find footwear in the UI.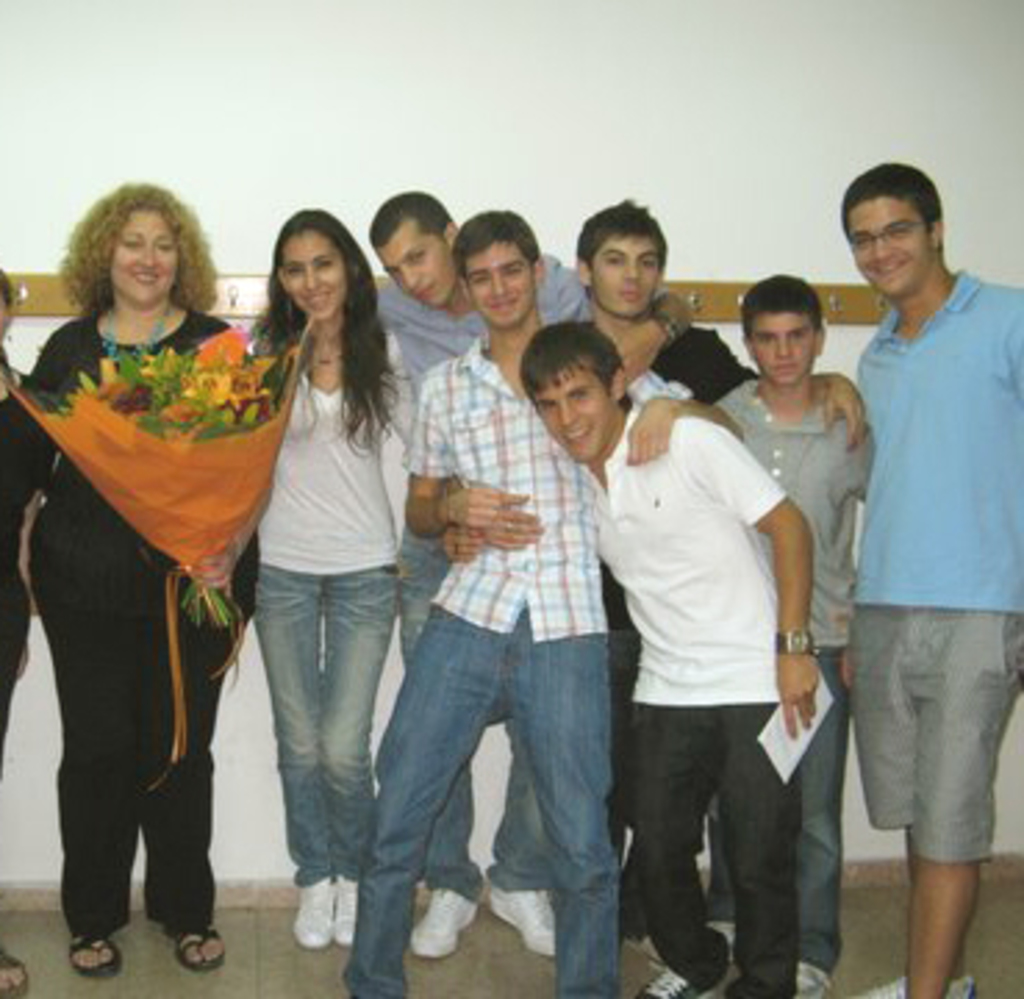
UI element at <bbox>336, 874, 361, 952</bbox>.
